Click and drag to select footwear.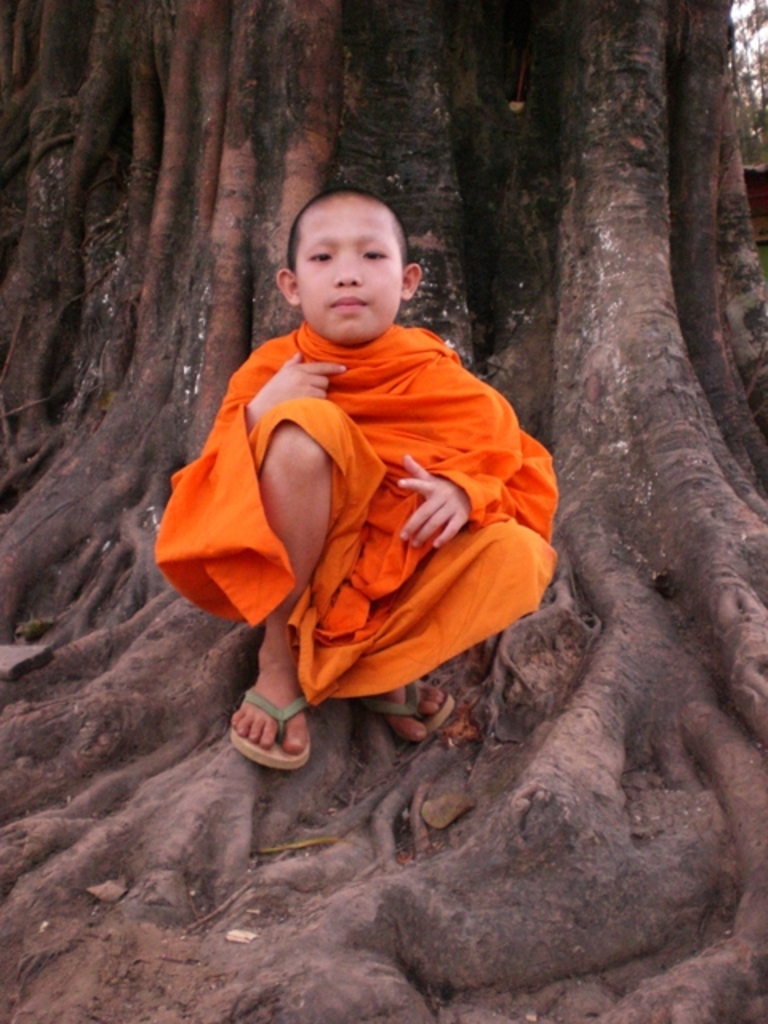
Selection: 227 674 309 776.
